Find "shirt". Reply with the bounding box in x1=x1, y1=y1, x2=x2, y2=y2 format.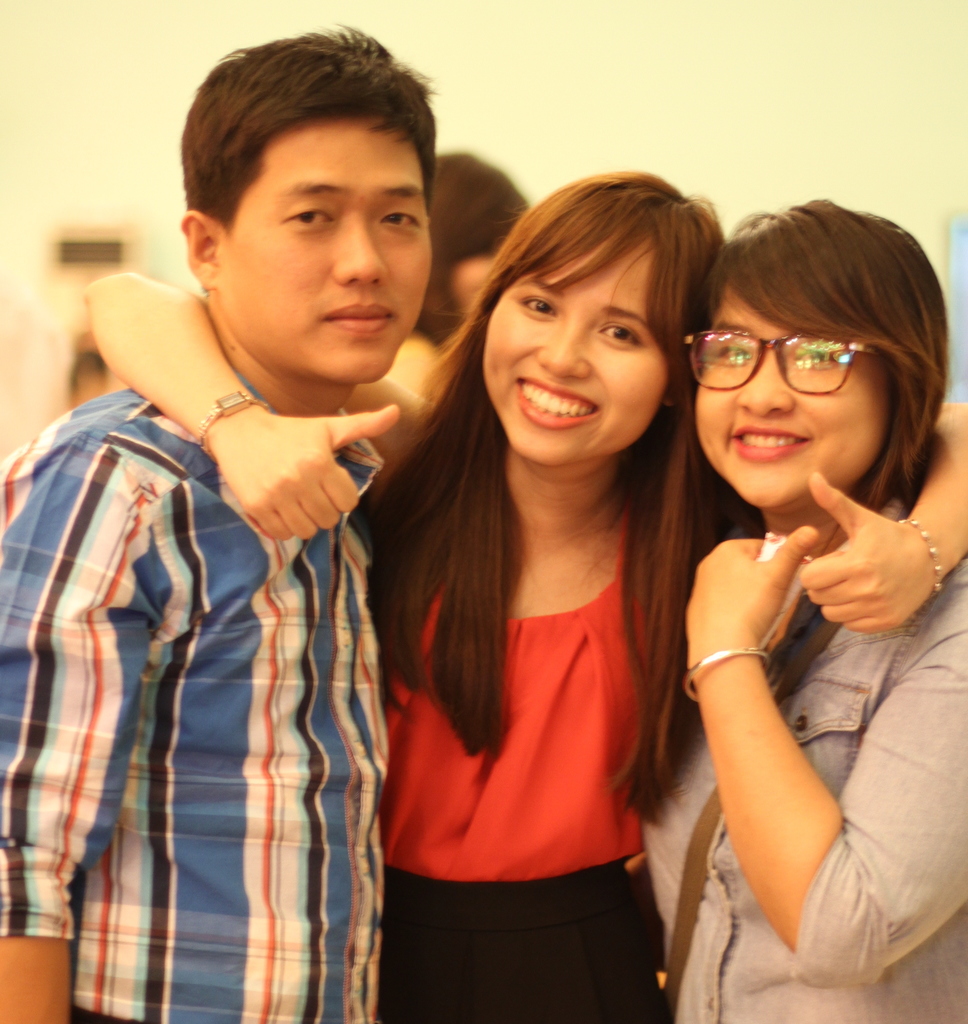
x1=644, y1=491, x2=967, y2=1023.
